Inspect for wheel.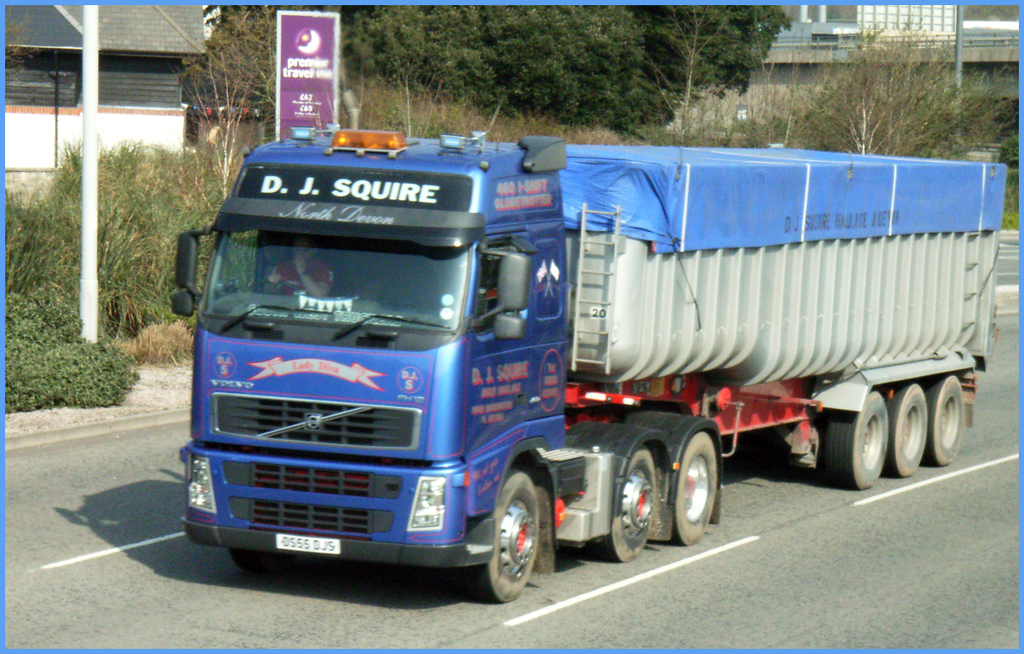
Inspection: BBox(921, 372, 964, 467).
